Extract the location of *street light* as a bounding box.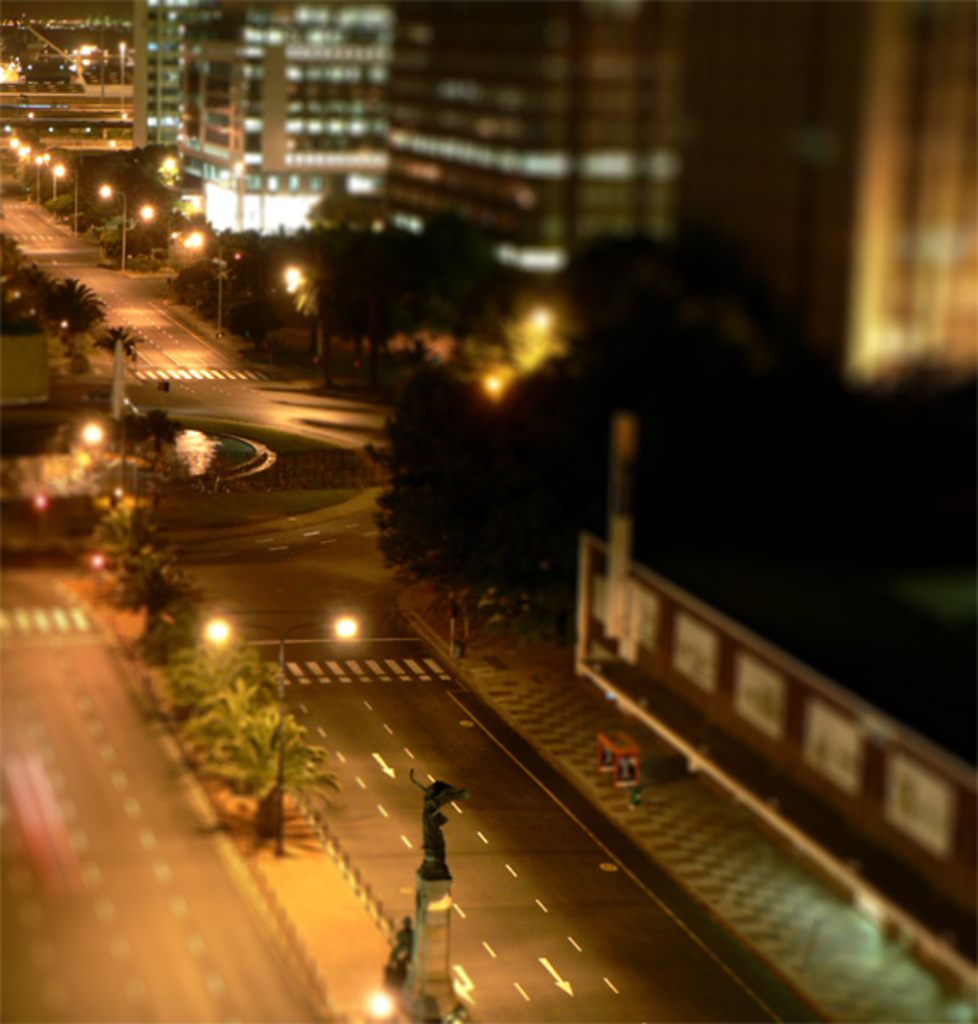
BBox(278, 261, 326, 398).
